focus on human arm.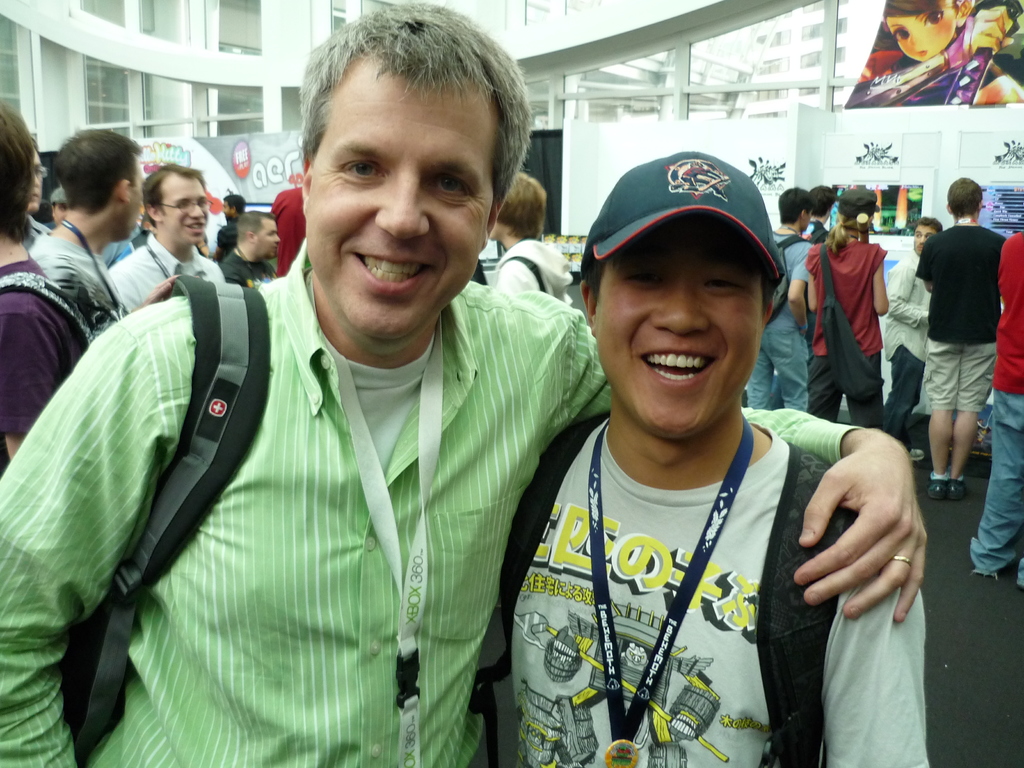
Focused at box=[916, 248, 931, 294].
